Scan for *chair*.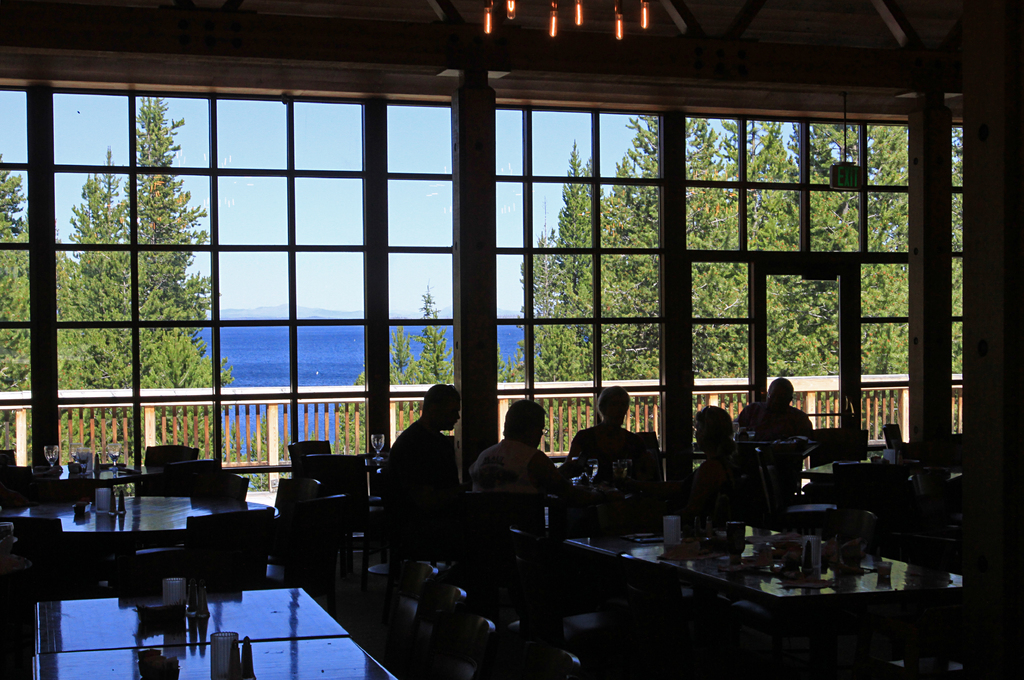
Scan result: x1=341 y1=557 x2=440 y2=670.
